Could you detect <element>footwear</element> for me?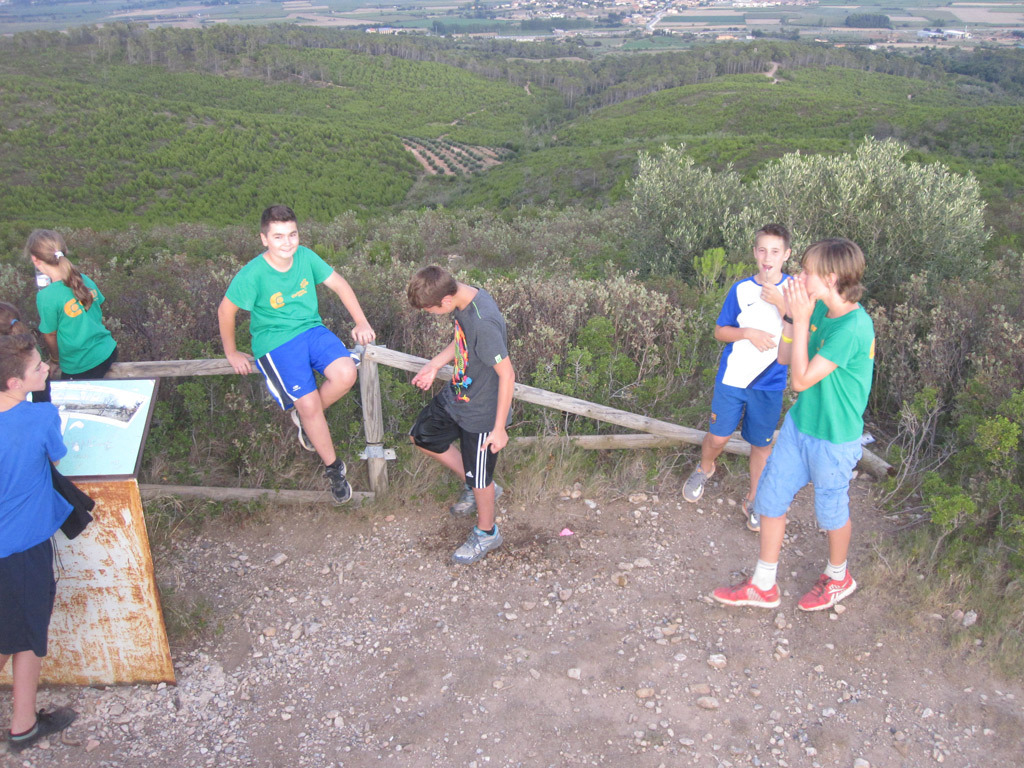
Detection result: select_region(713, 582, 784, 608).
